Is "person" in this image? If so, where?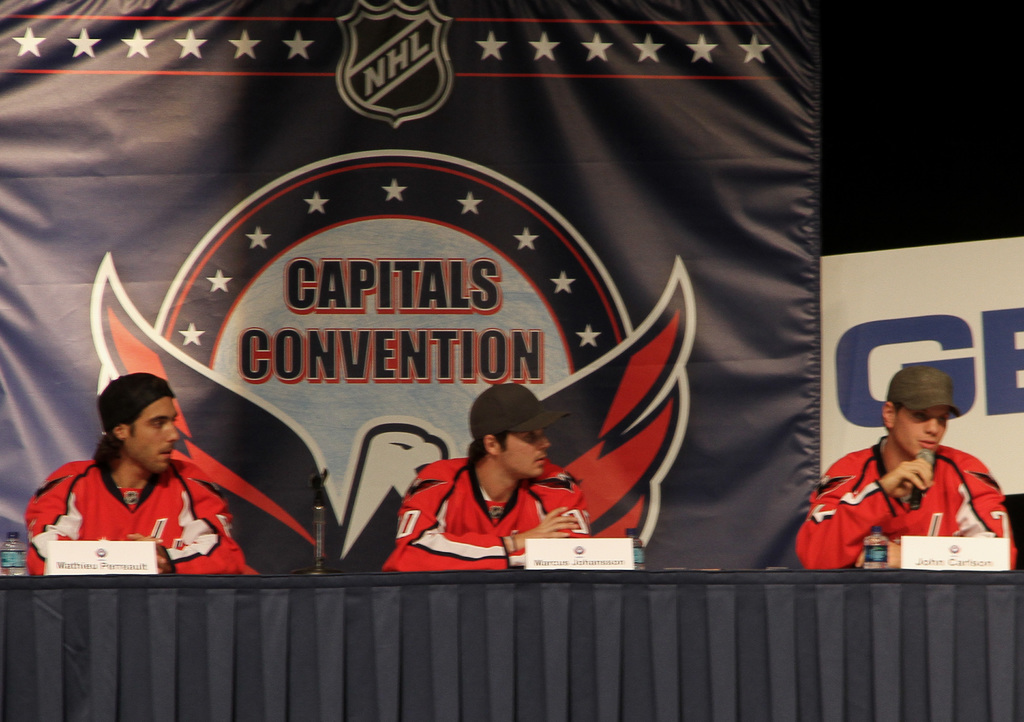
Yes, at pyautogui.locateOnScreen(385, 397, 577, 577).
